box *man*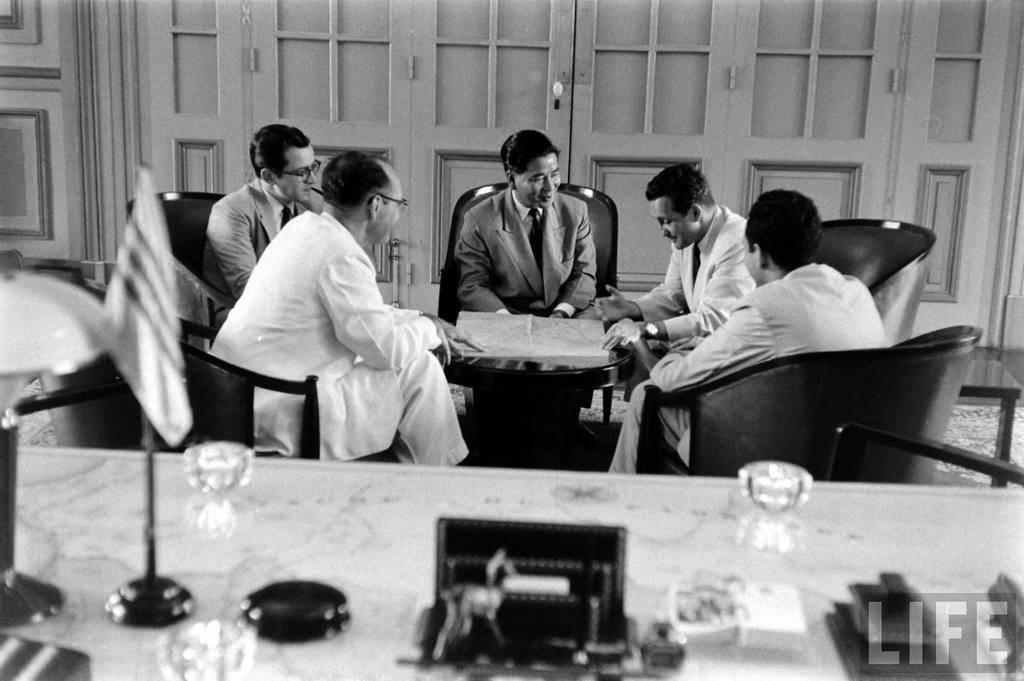
{"left": 435, "top": 132, "right": 633, "bottom": 331}
